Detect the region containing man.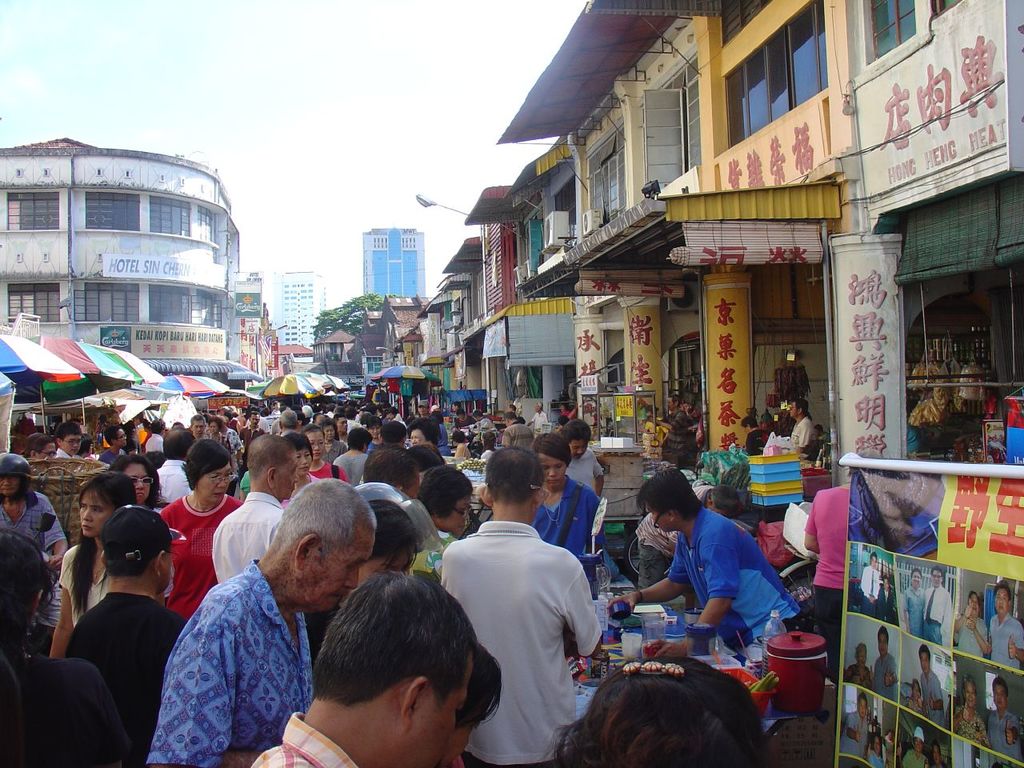
(923, 566, 949, 646).
